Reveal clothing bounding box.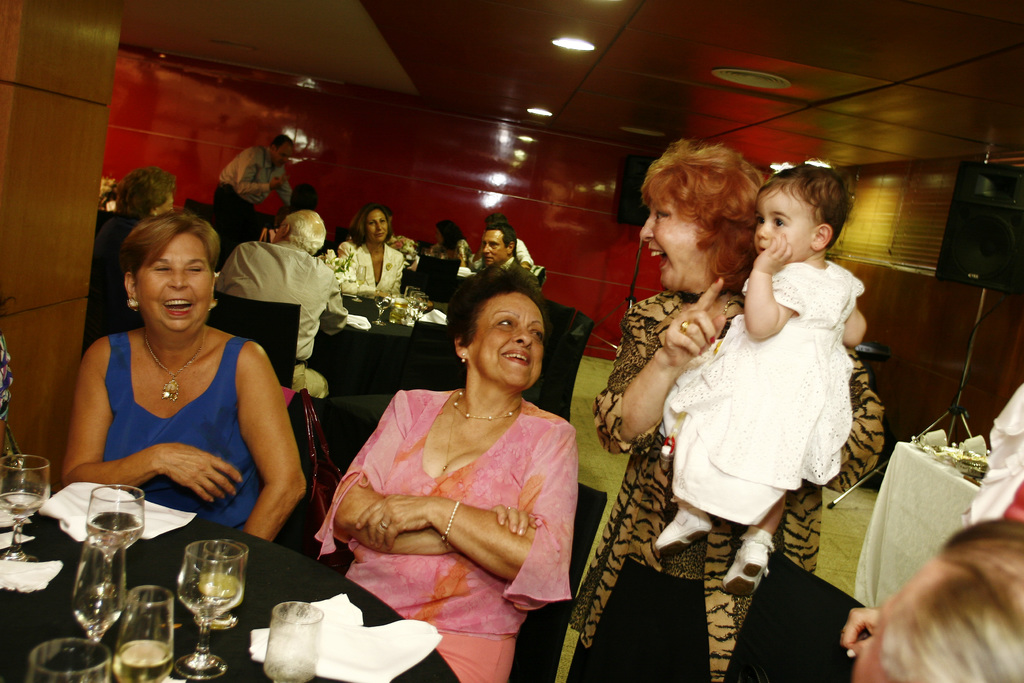
Revealed: BBox(647, 242, 877, 539).
